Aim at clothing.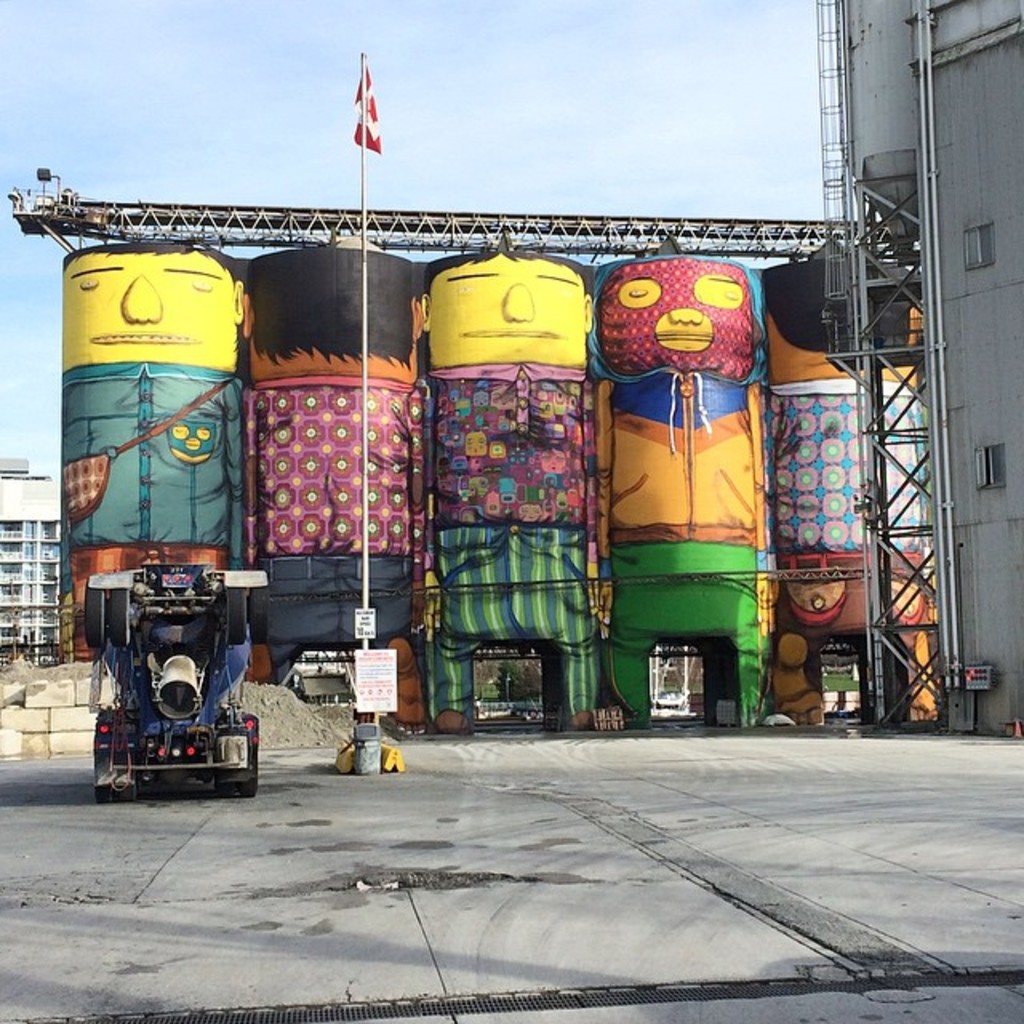
Aimed at <bbox>766, 376, 931, 722</bbox>.
